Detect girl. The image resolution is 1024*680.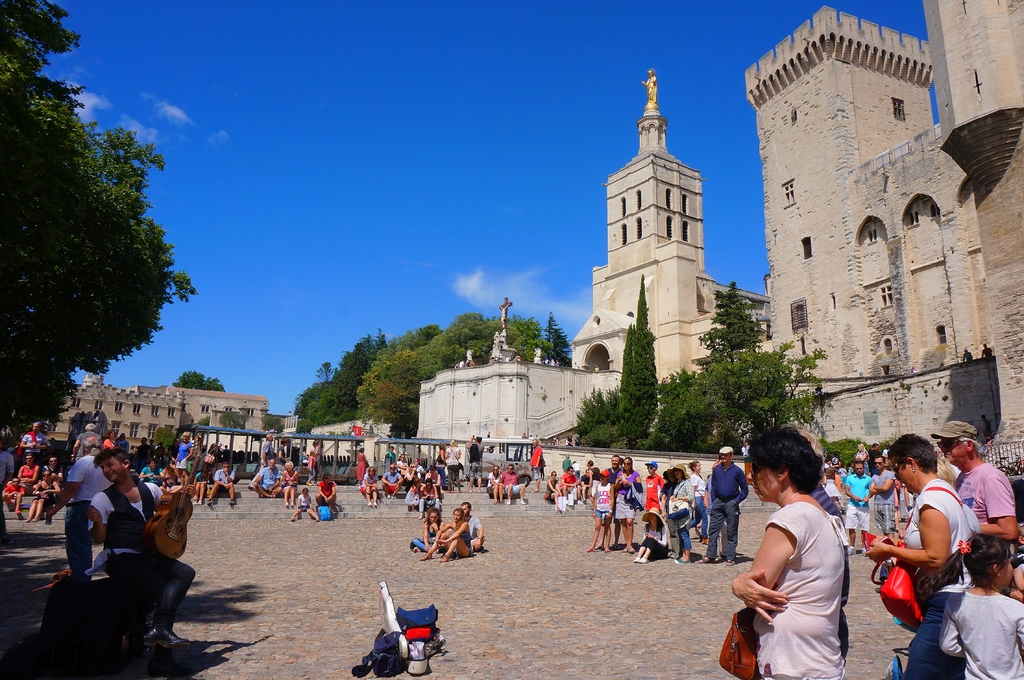
(left=837, top=458, right=844, bottom=486).
